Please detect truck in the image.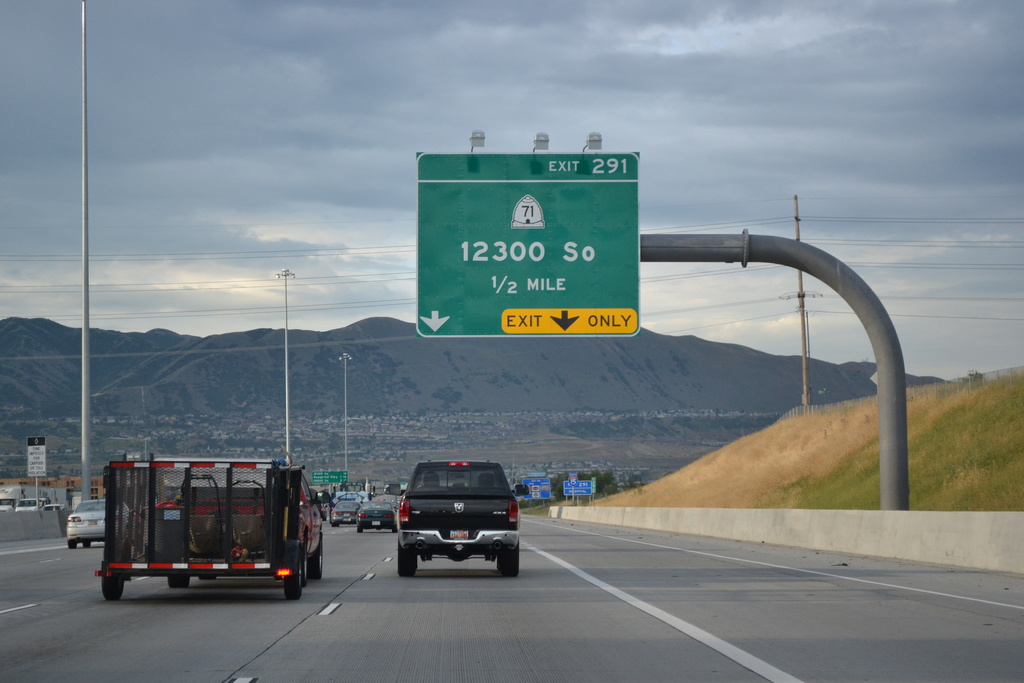
383/469/531/580.
